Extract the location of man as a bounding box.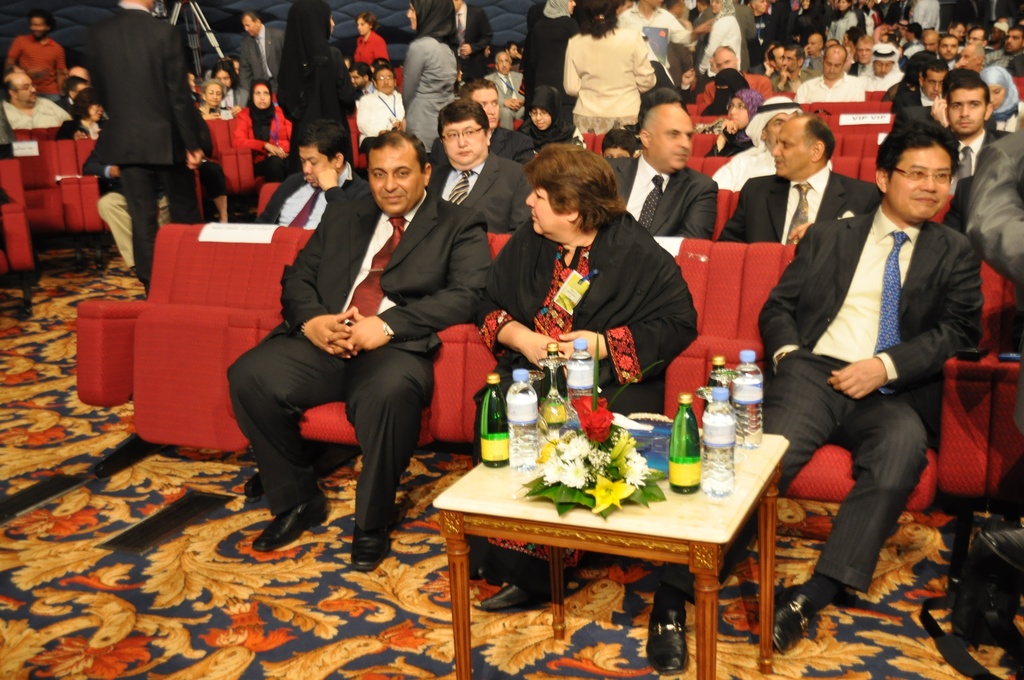
bbox(354, 65, 408, 150).
